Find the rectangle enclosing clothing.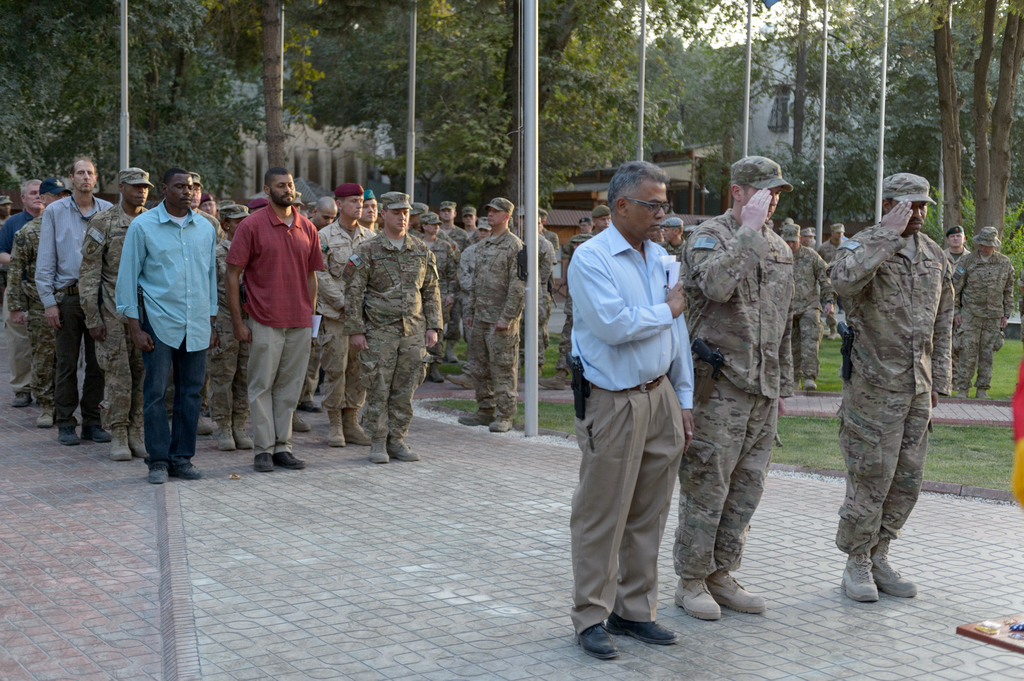
[462,322,512,412].
